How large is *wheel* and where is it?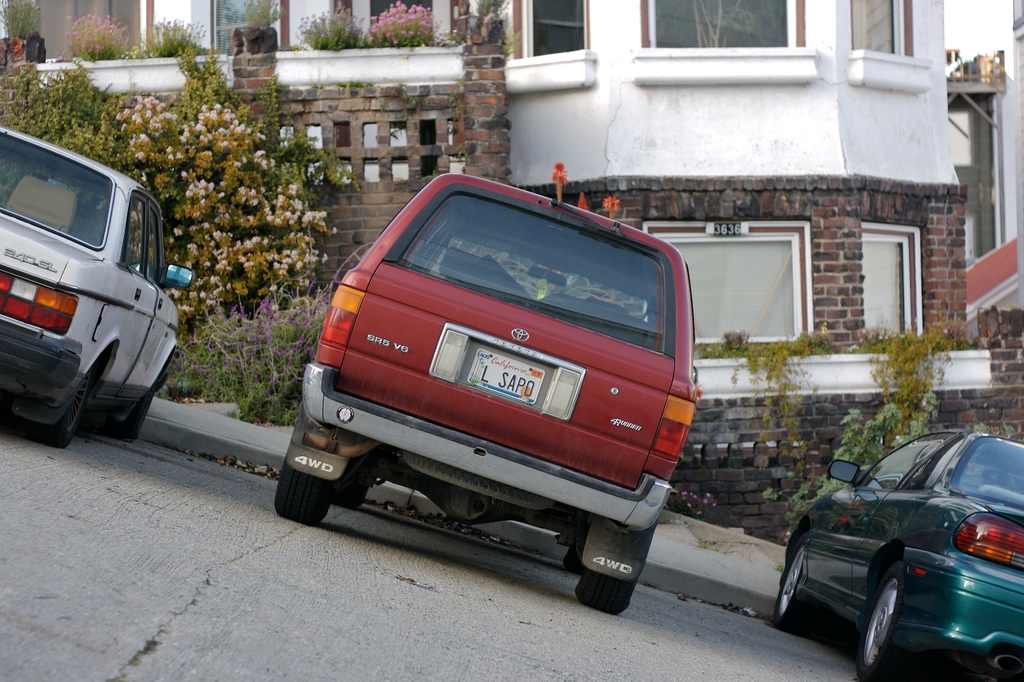
Bounding box: bbox=[124, 371, 165, 450].
